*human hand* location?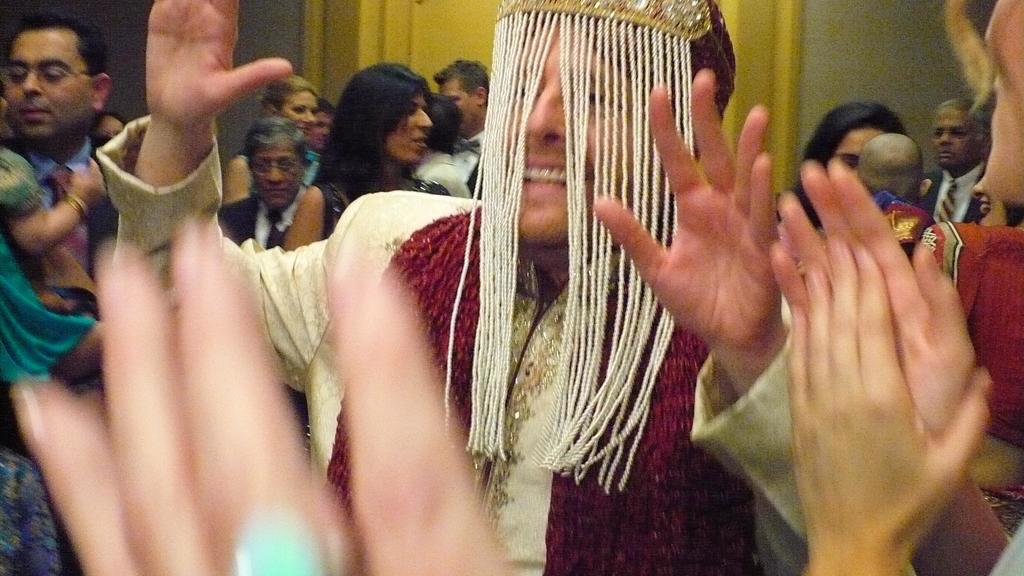
(x1=785, y1=234, x2=994, y2=570)
